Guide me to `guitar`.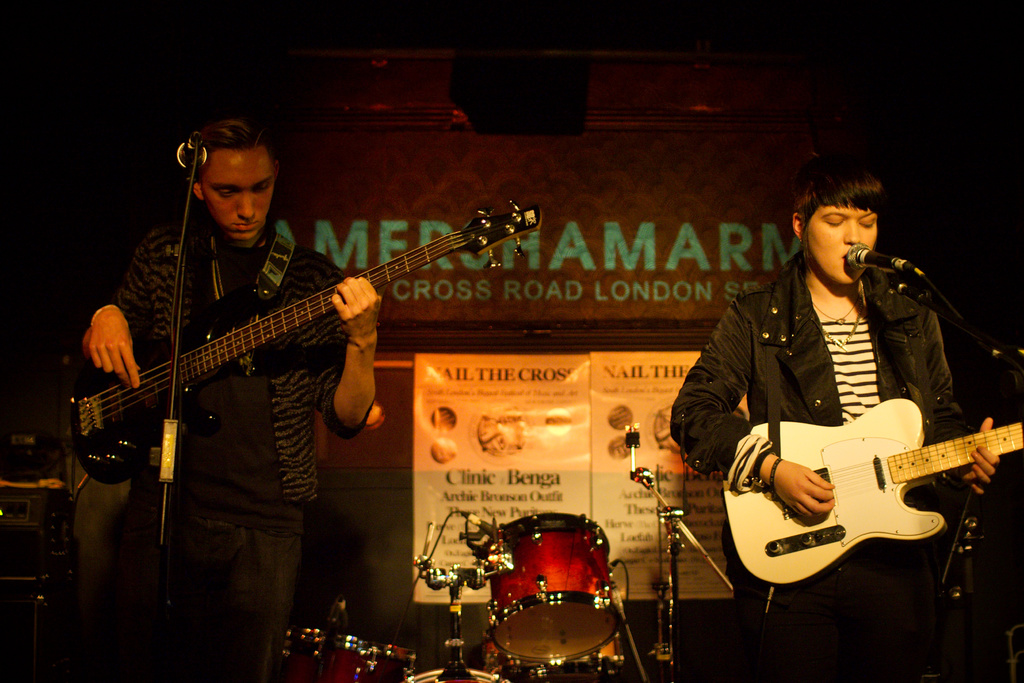
Guidance: 716 399 1023 589.
